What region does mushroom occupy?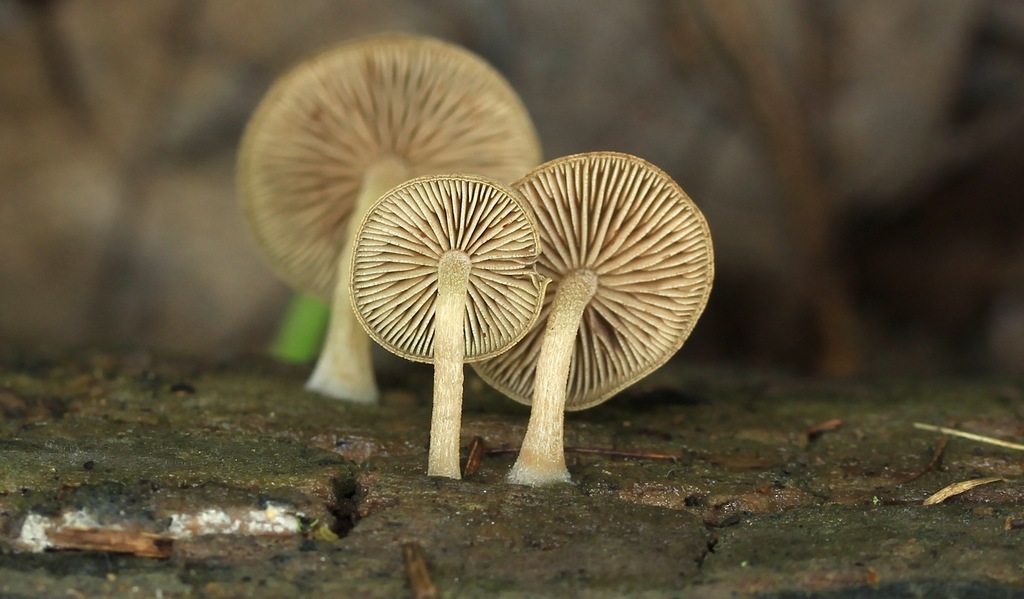
Rect(350, 172, 548, 476).
